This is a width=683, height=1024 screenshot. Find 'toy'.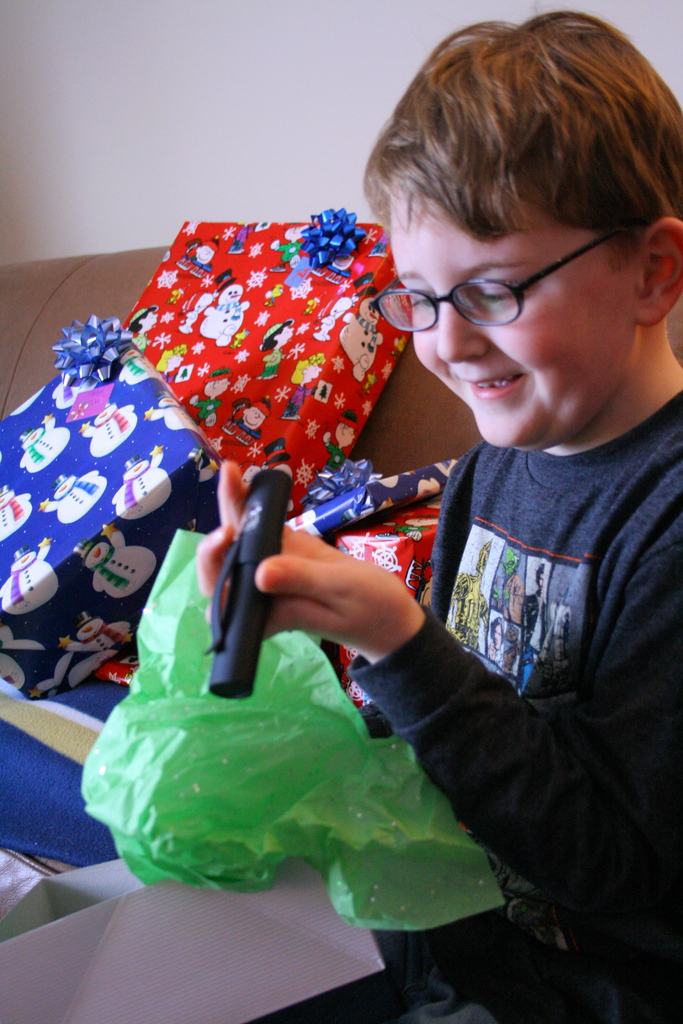
Bounding box: select_region(391, 336, 406, 359).
